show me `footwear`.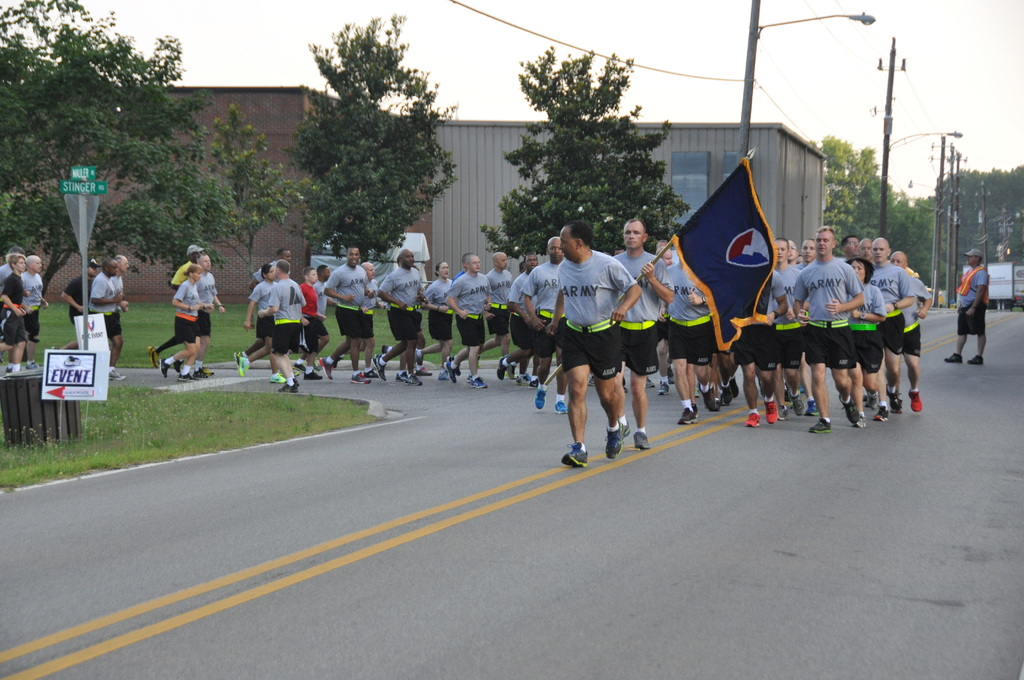
`footwear` is here: <bbox>659, 381, 667, 398</bbox>.
